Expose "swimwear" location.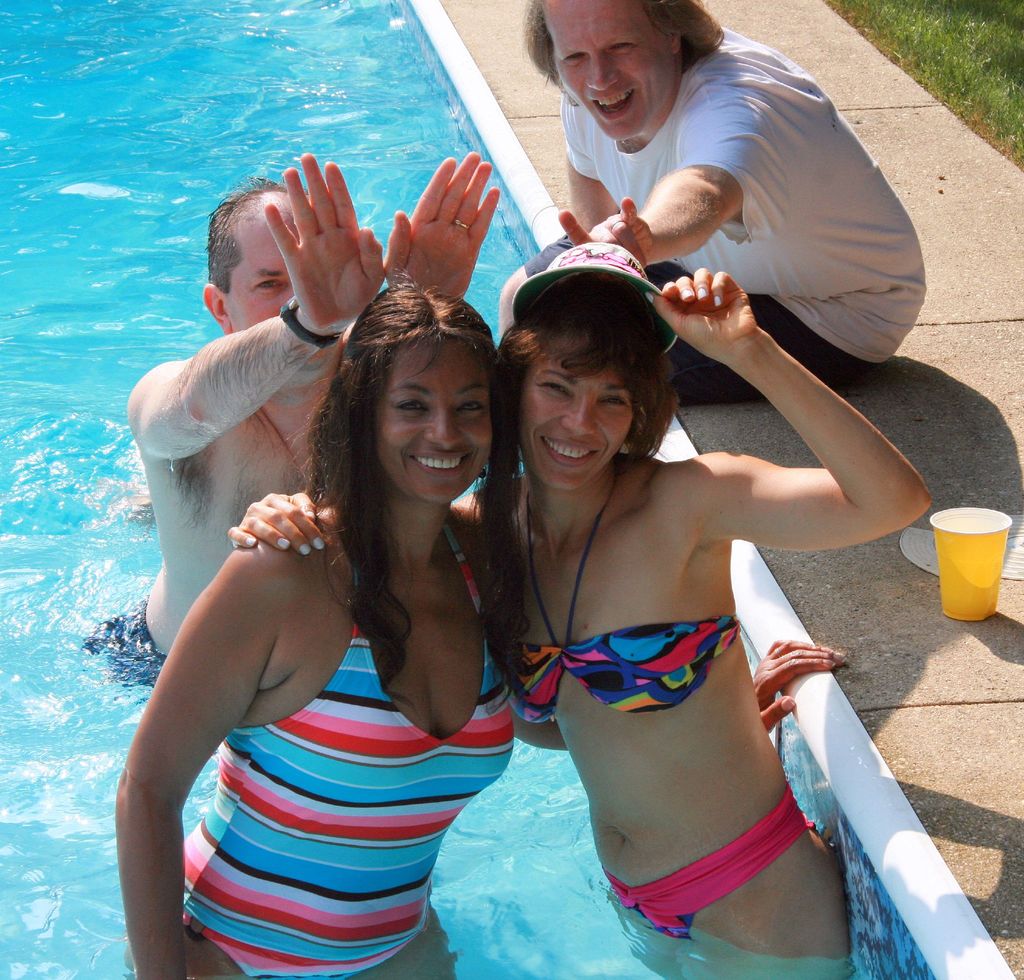
Exposed at x1=616 y1=780 x2=815 y2=951.
